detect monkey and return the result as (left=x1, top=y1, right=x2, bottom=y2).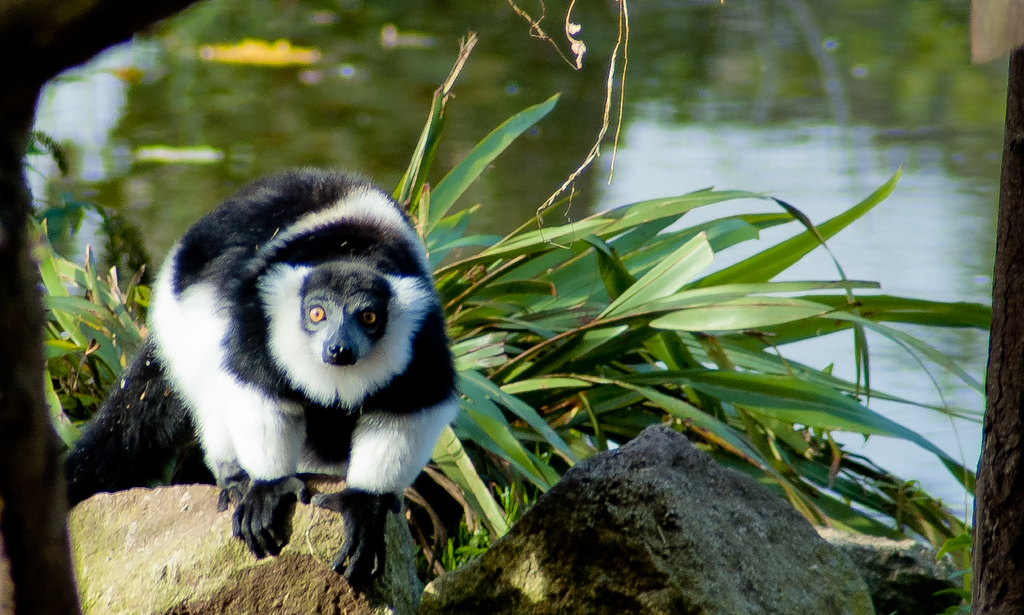
(left=61, top=166, right=461, bottom=590).
